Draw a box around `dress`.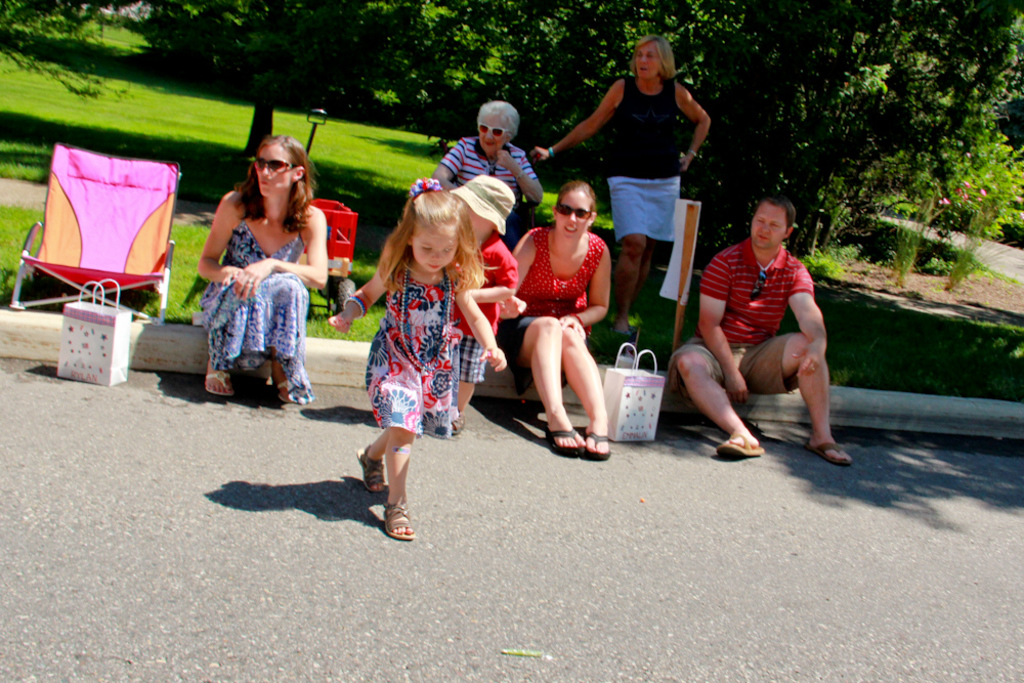
{"left": 202, "top": 207, "right": 314, "bottom": 404}.
